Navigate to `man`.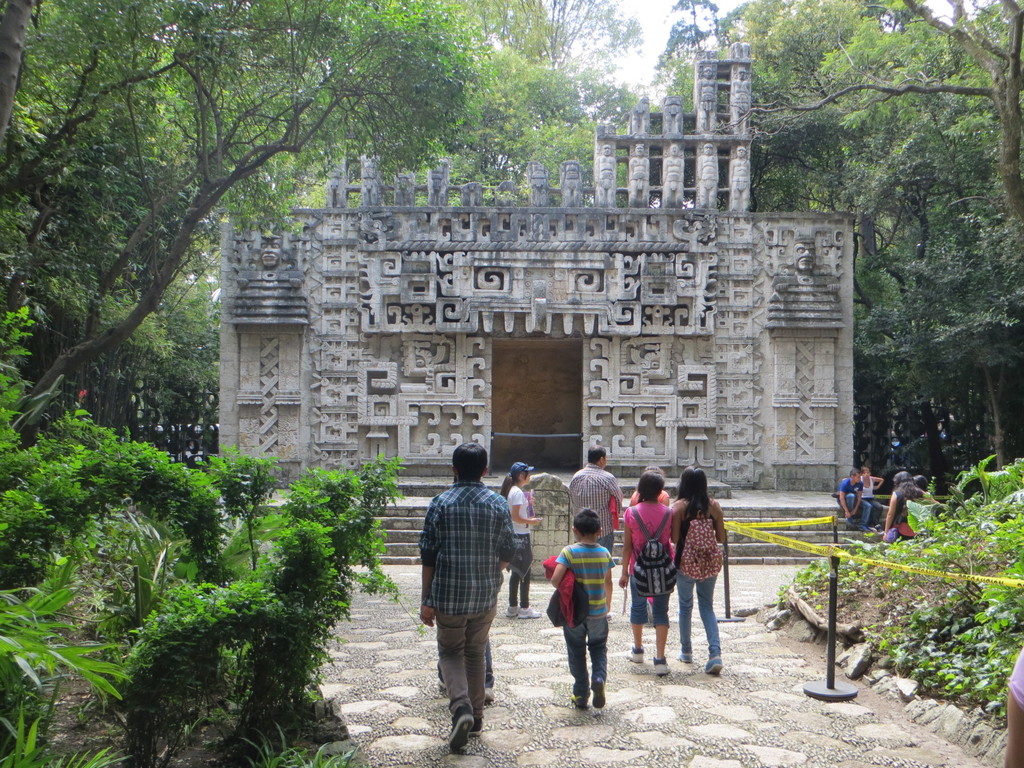
Navigation target: 564 439 624 570.
